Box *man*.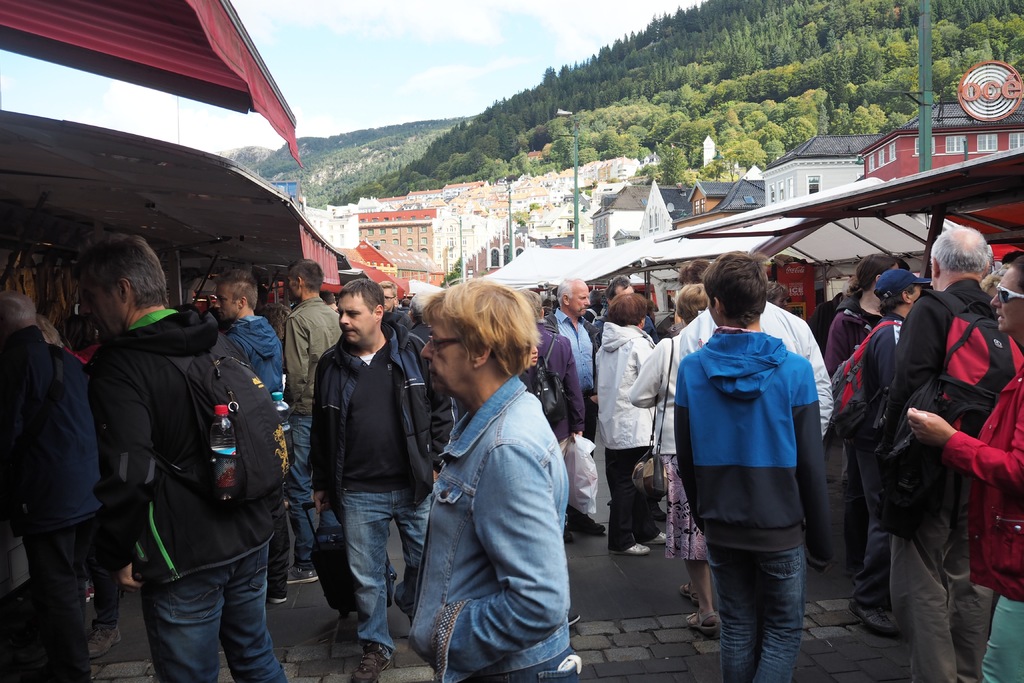
rect(586, 276, 662, 355).
